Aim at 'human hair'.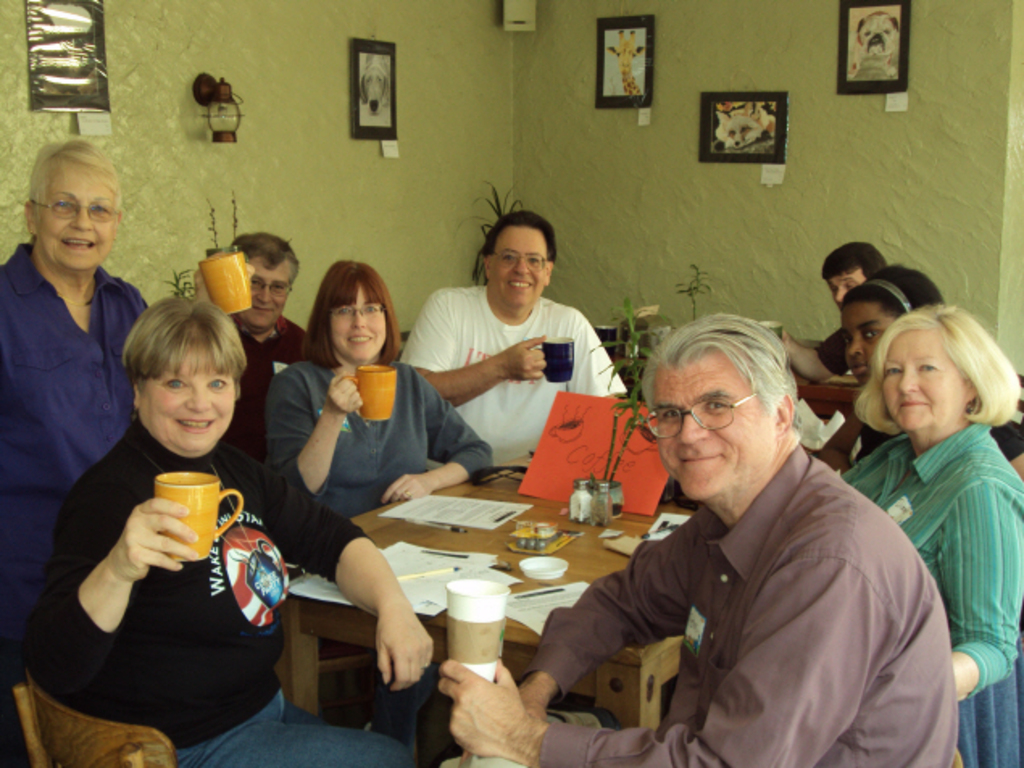
Aimed at {"x1": 840, "y1": 274, "x2": 950, "y2": 324}.
